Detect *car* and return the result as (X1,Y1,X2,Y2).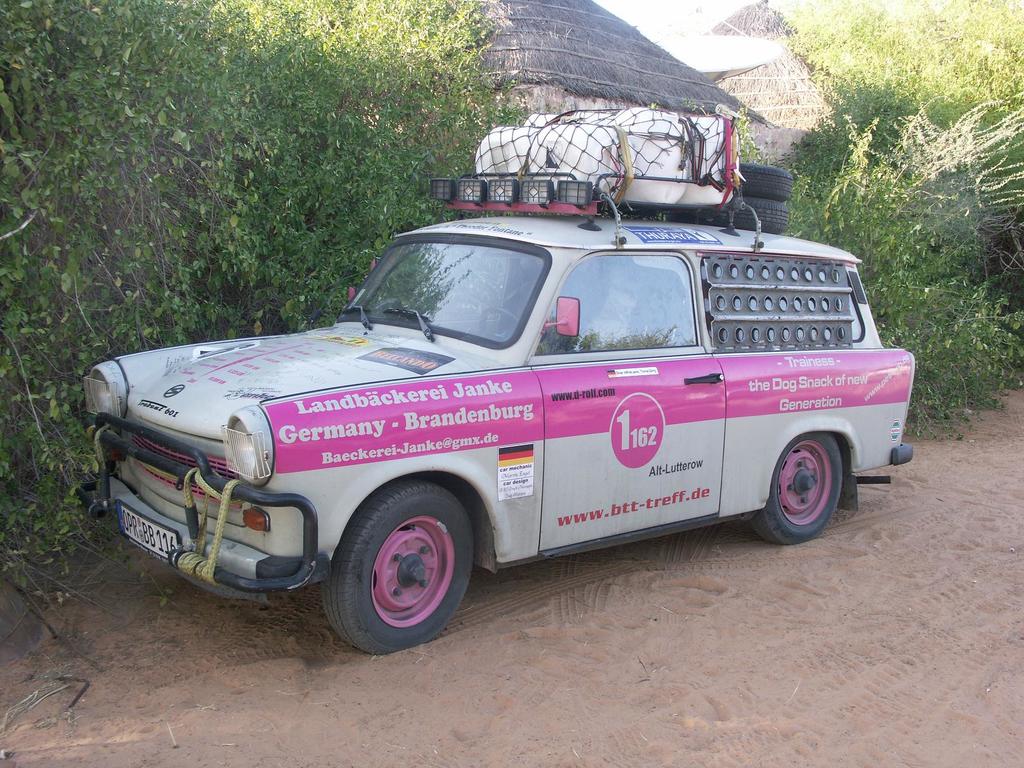
(80,170,915,659).
